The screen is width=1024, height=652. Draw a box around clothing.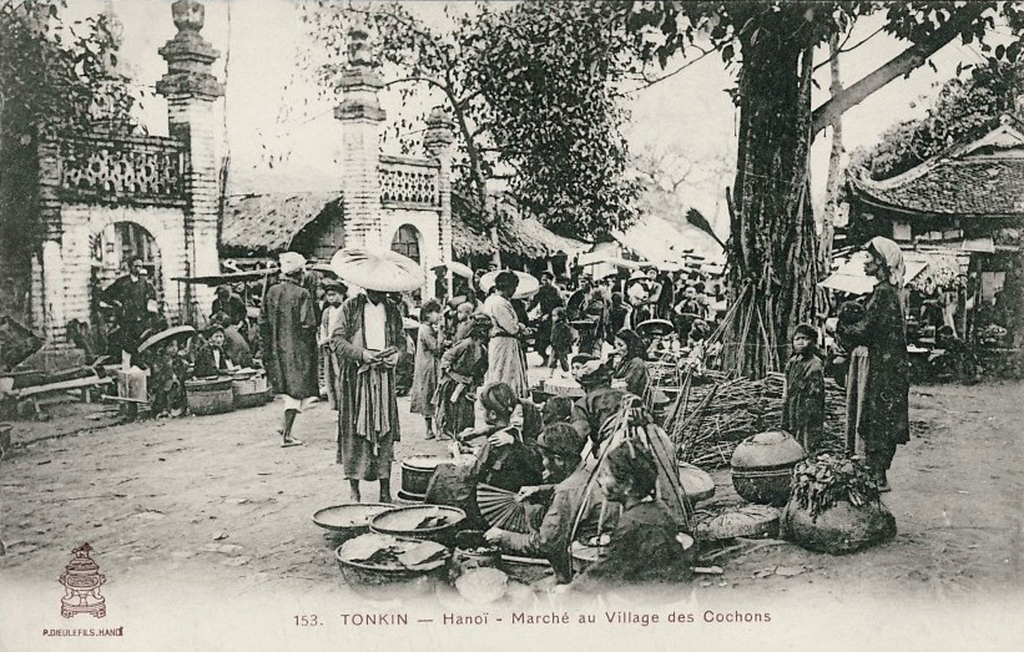
477/288/535/421.
